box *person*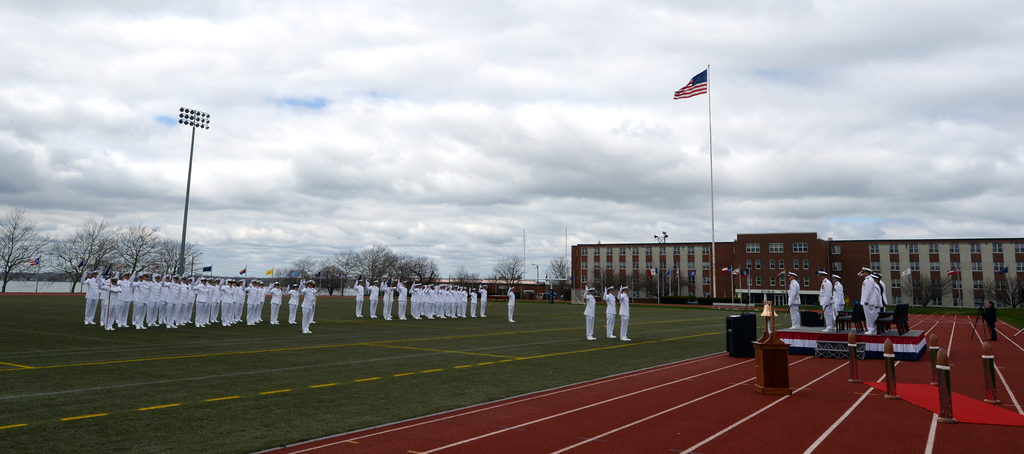
locate(507, 287, 516, 323)
